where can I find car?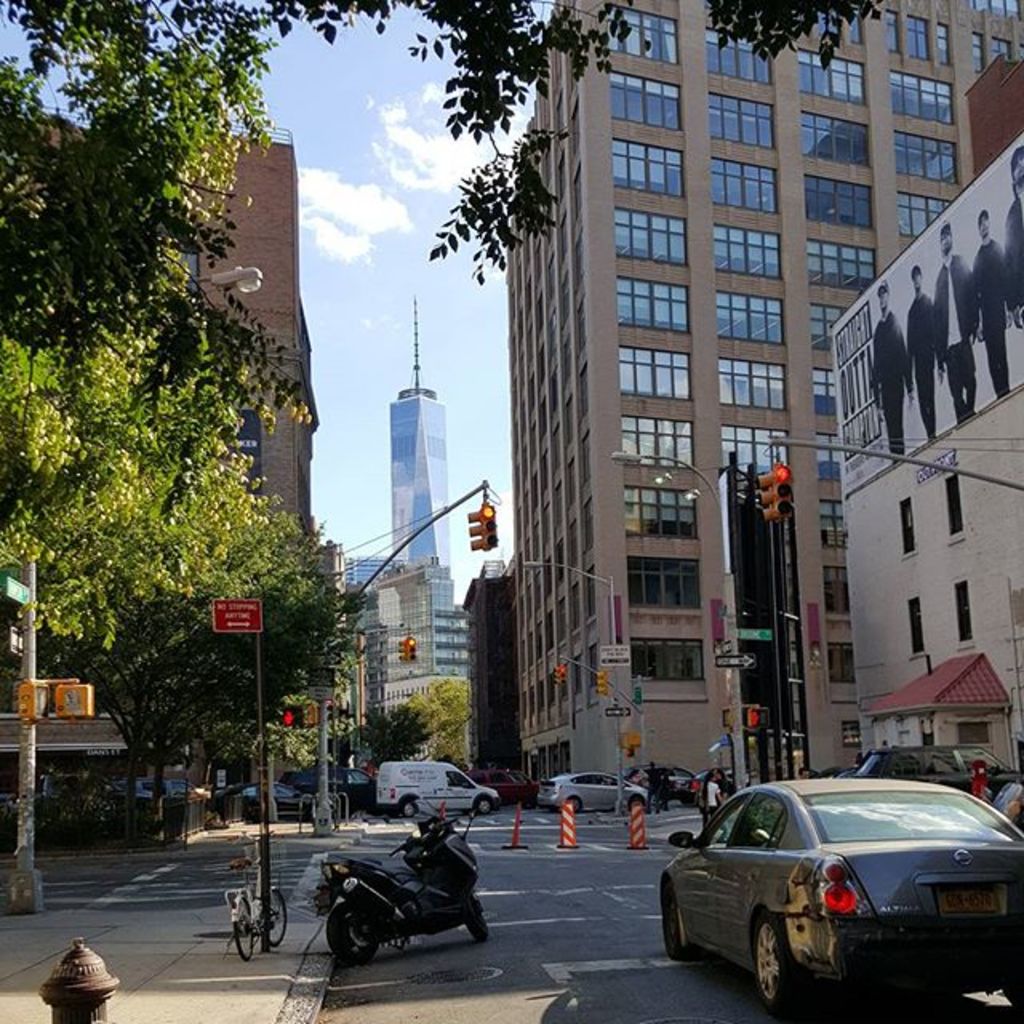
You can find it at (539, 765, 643, 813).
